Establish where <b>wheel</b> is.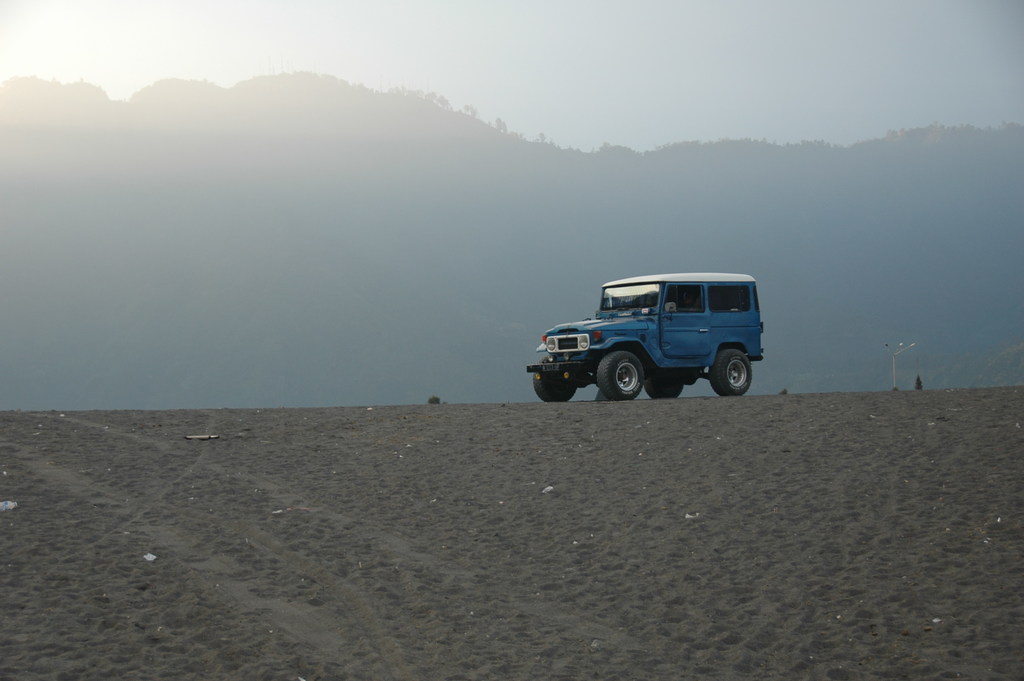
Established at select_region(596, 351, 642, 398).
